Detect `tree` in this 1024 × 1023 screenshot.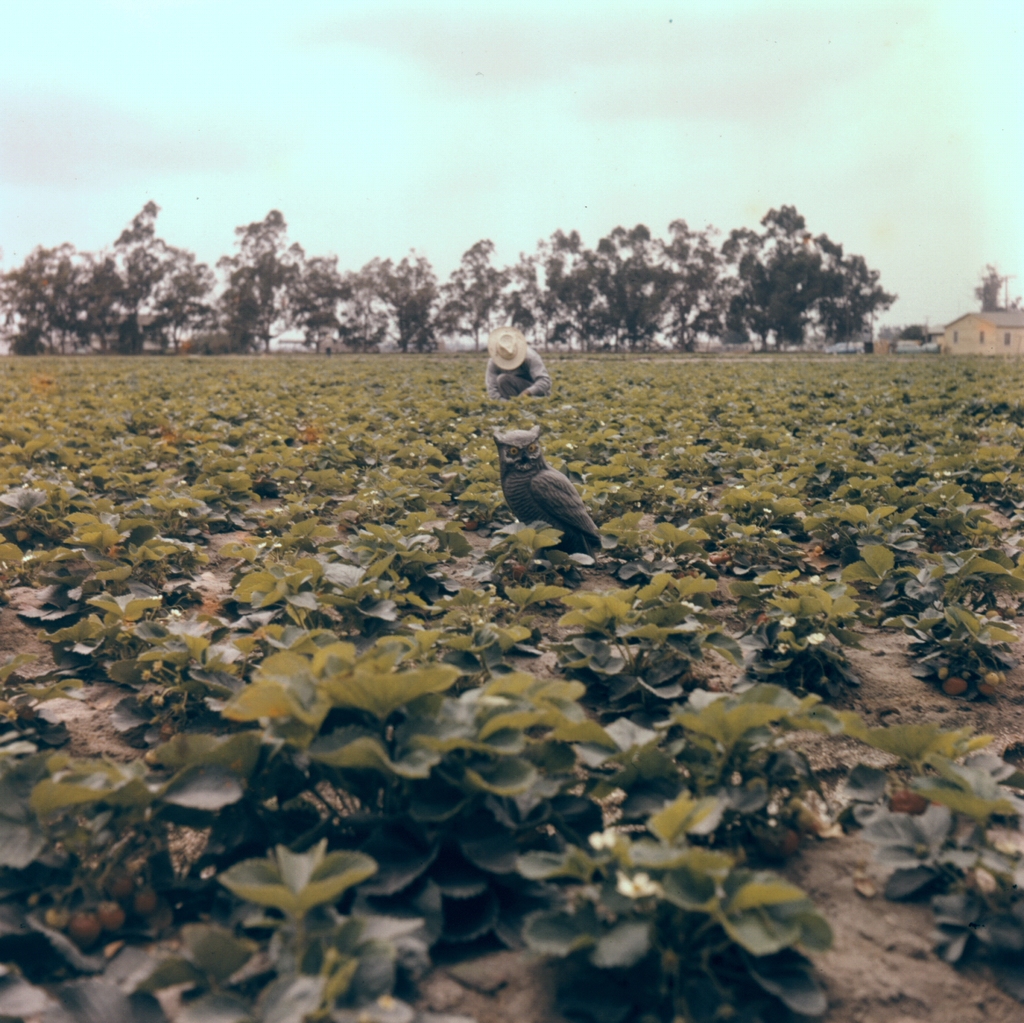
Detection: pyautogui.locateOnScreen(973, 259, 1011, 310).
